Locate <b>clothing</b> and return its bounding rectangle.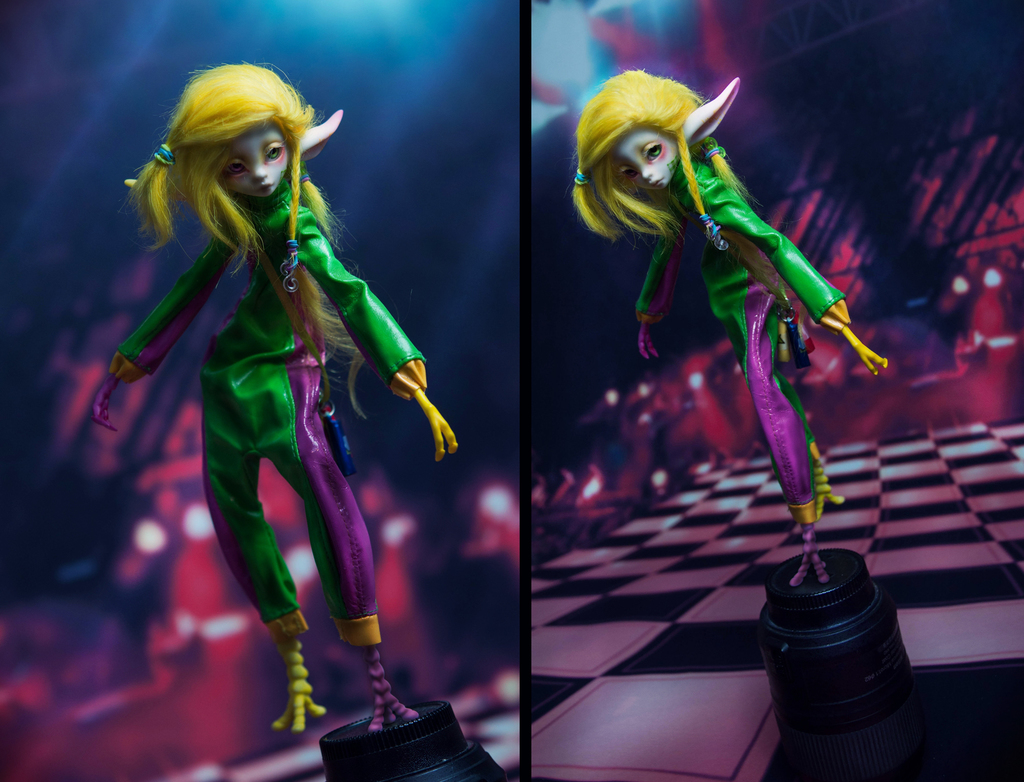
636,156,847,521.
